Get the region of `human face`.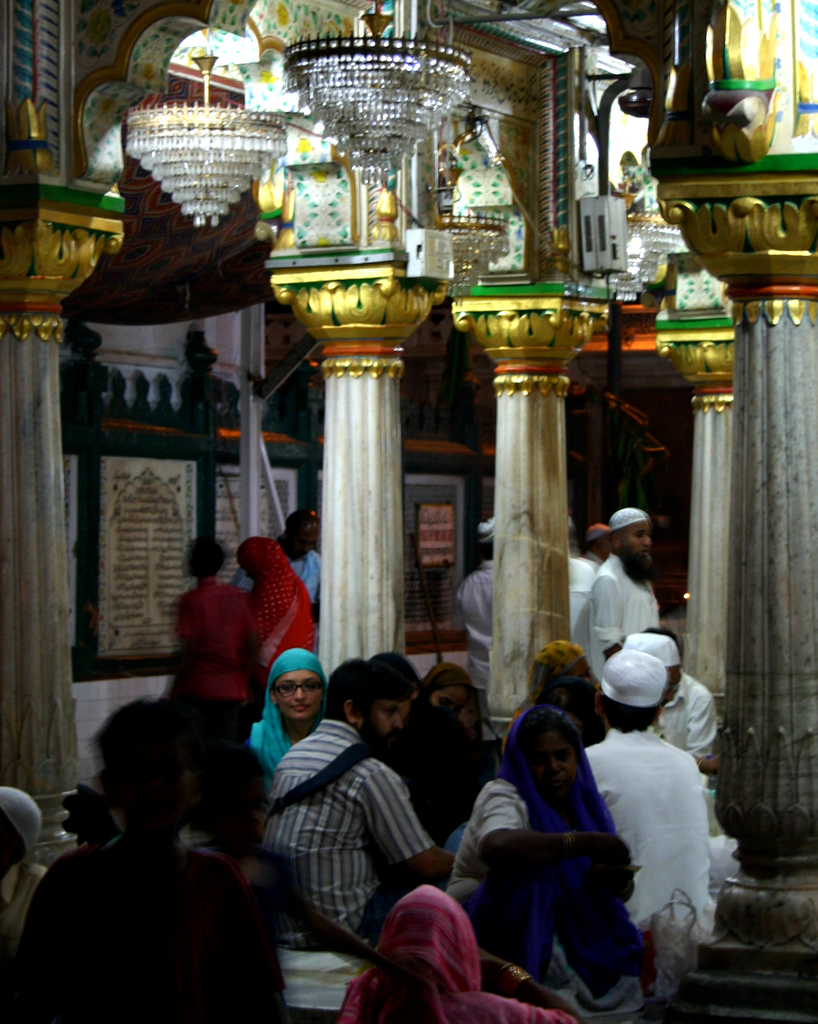
crop(622, 518, 650, 567).
